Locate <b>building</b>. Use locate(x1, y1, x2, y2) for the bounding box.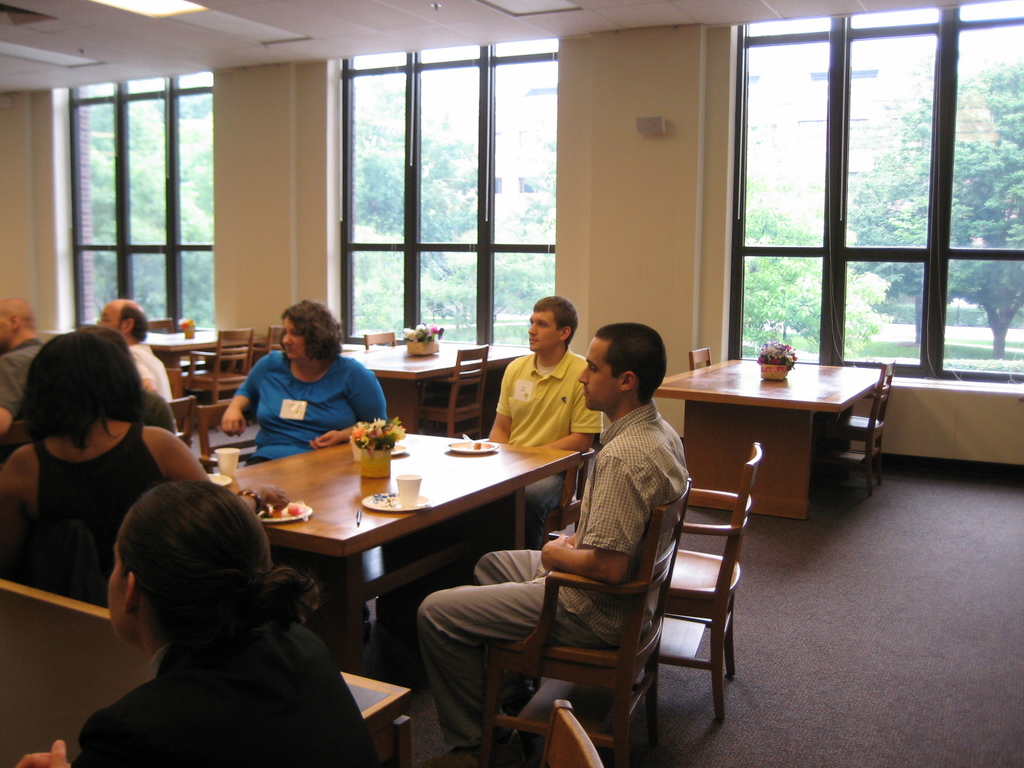
locate(0, 0, 1023, 767).
